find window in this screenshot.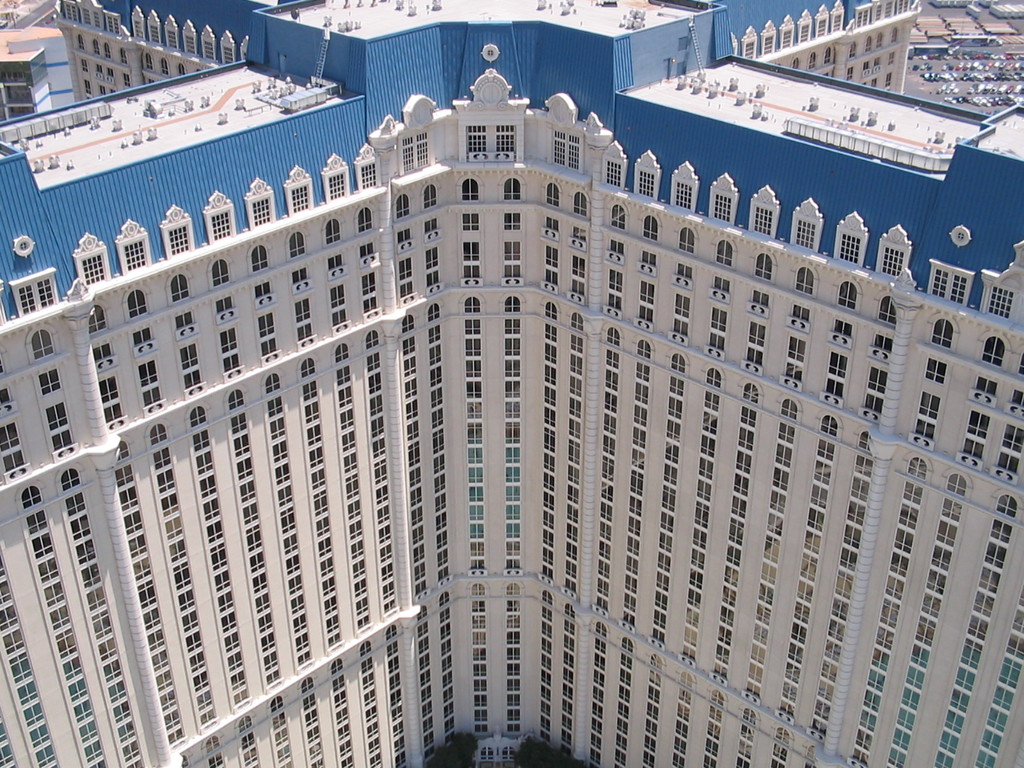
The bounding box for window is region(828, 617, 845, 639).
